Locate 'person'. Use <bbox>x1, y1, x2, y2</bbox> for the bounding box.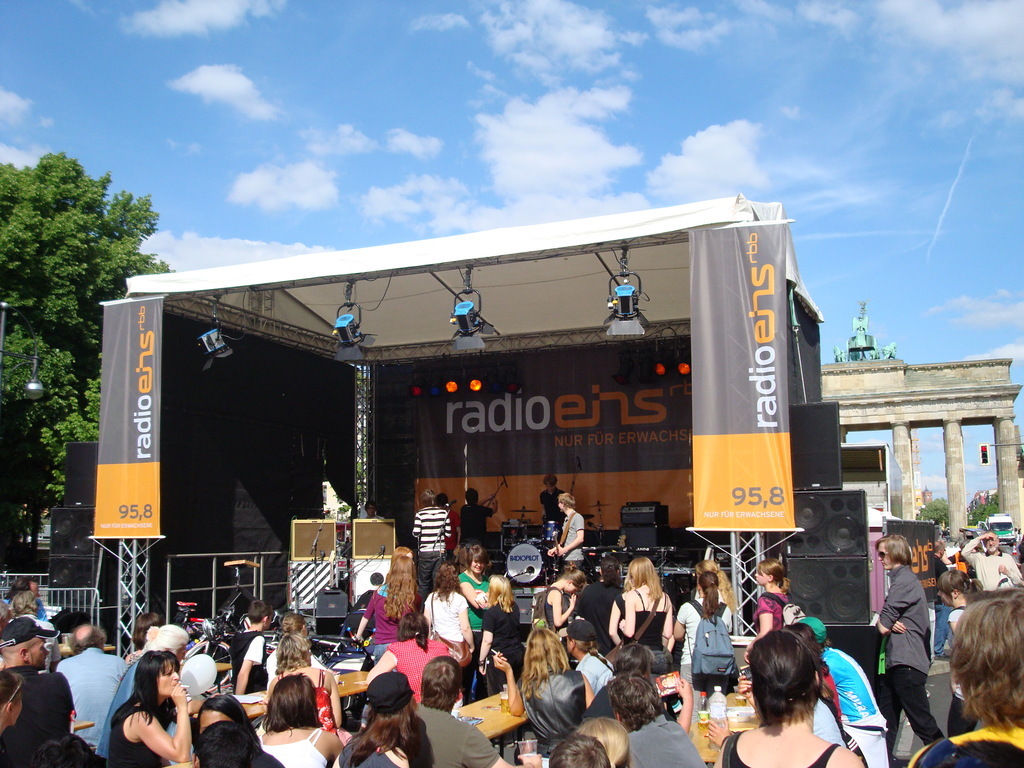
<bbox>406, 488, 452, 601</bbox>.
